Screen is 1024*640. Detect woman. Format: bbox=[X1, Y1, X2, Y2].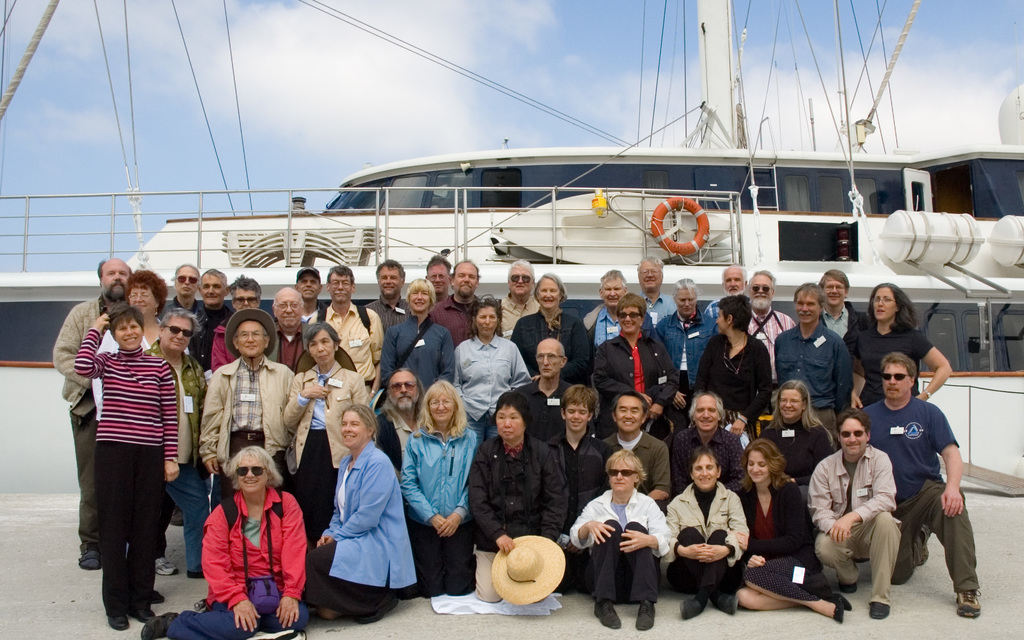
bbox=[282, 319, 372, 547].
